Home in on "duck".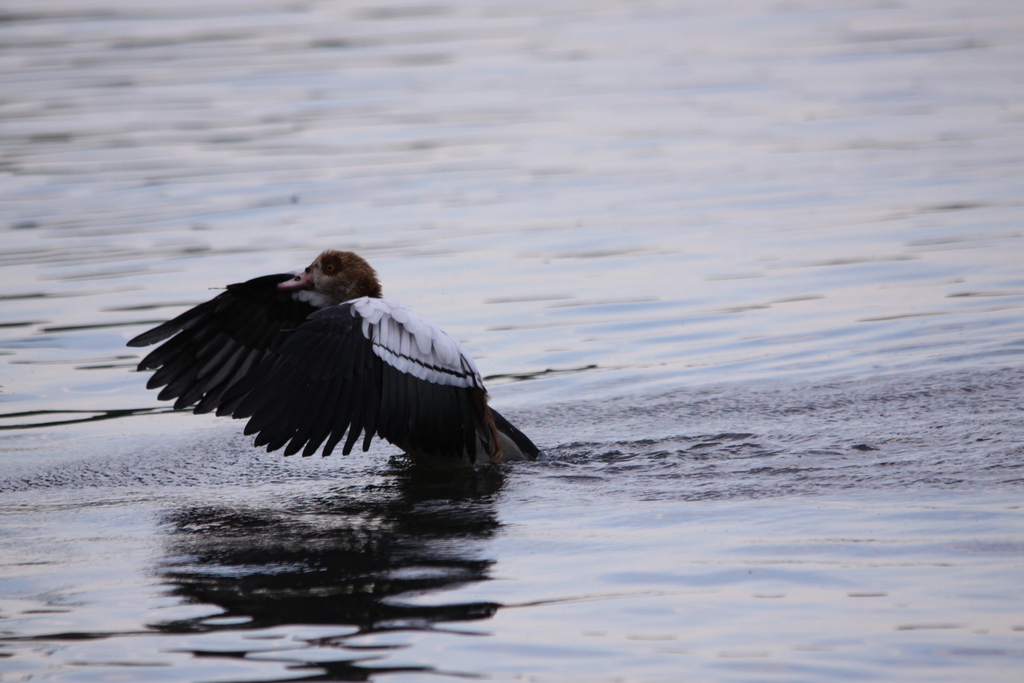
Homed in at x1=140, y1=251, x2=533, y2=473.
